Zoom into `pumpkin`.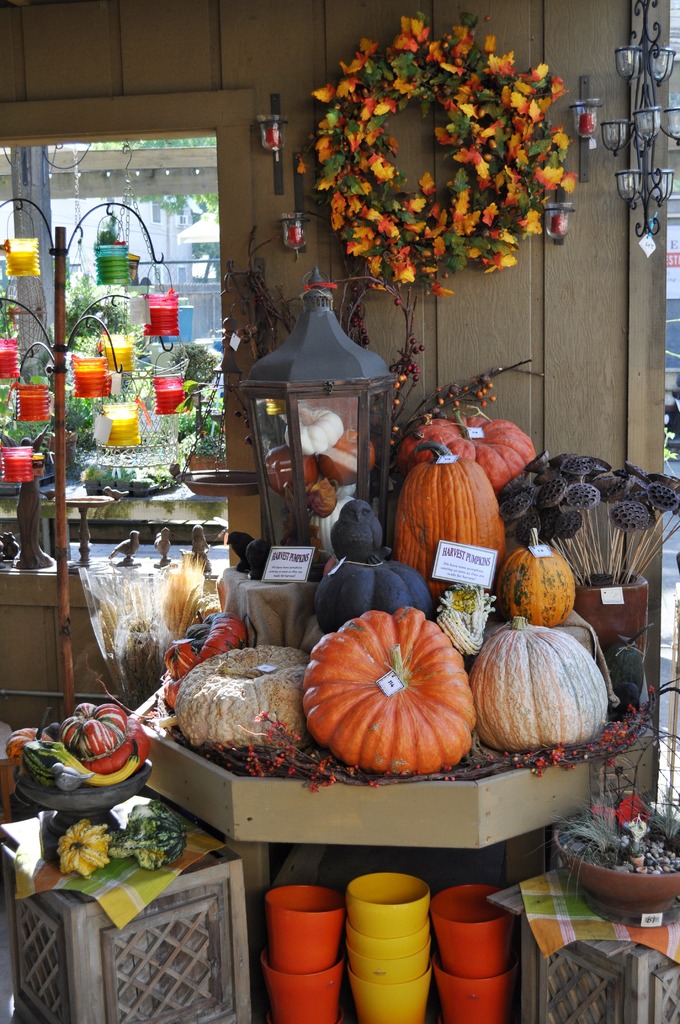
Zoom target: 319, 431, 384, 487.
